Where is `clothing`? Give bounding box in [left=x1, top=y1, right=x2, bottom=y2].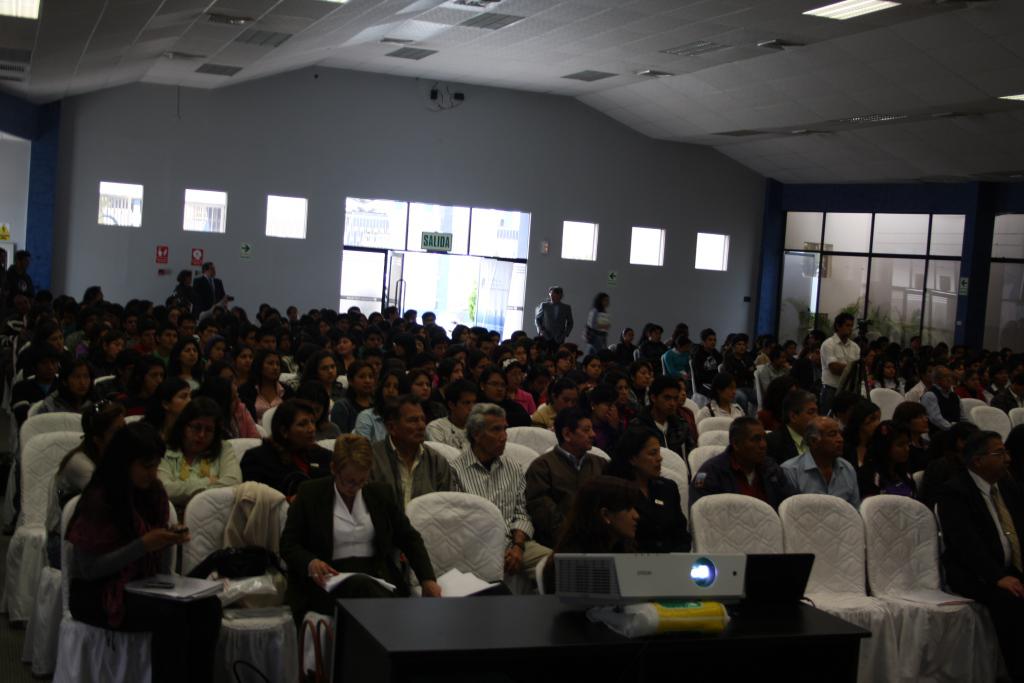
[left=452, top=447, right=537, bottom=534].
